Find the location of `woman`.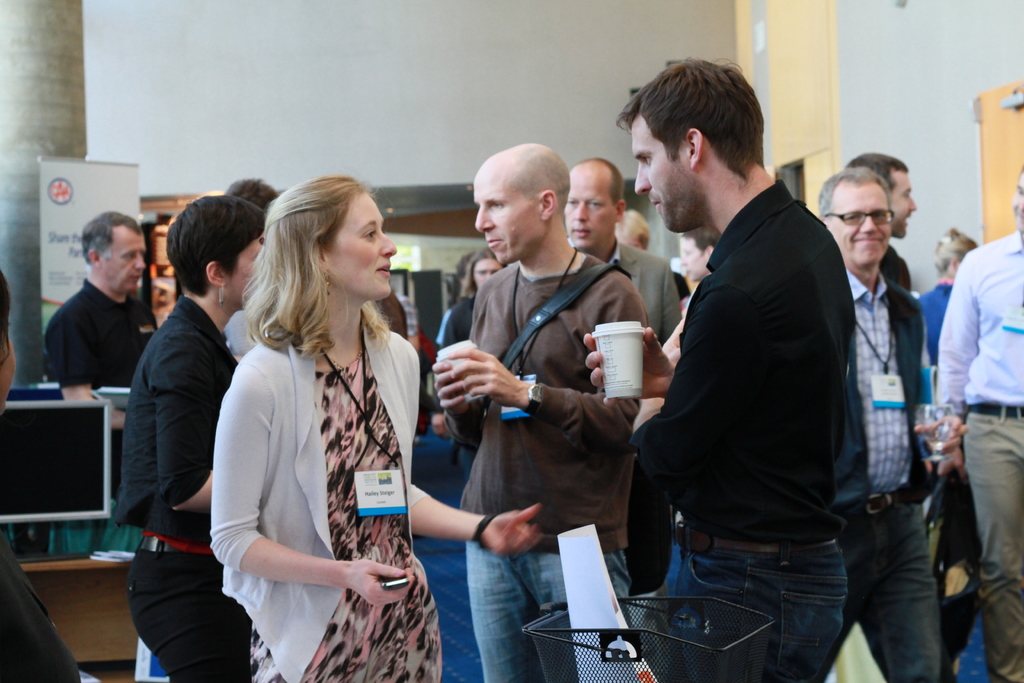
Location: bbox=(438, 252, 502, 382).
